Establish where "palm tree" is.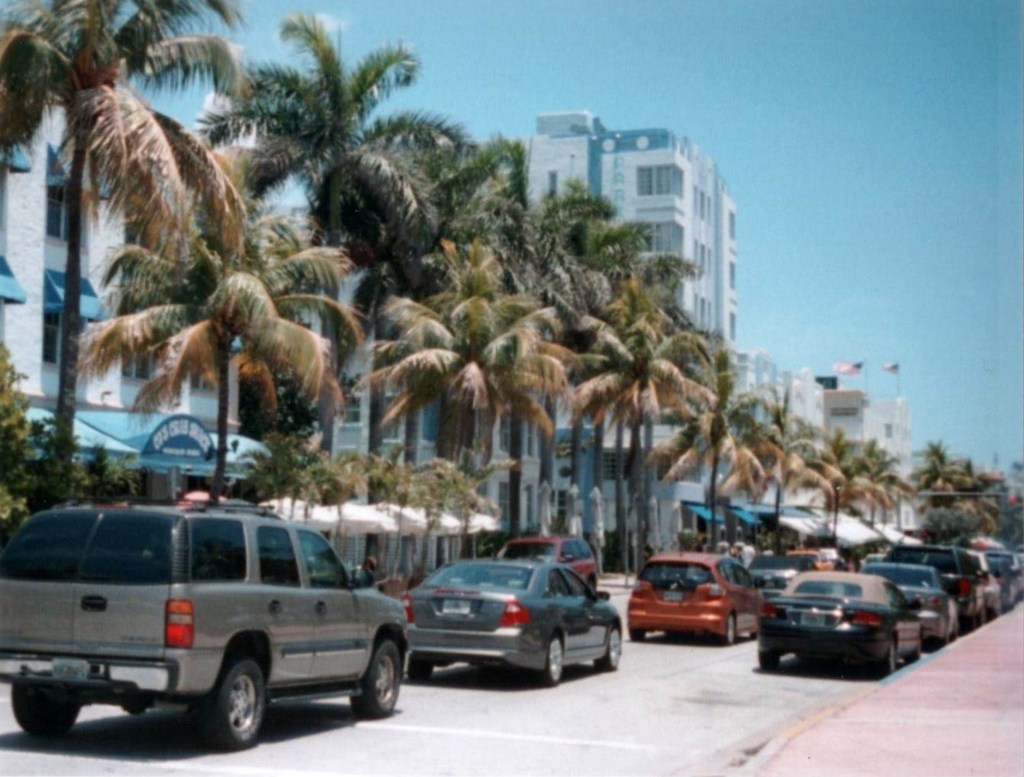
Established at 644/358/718/500.
